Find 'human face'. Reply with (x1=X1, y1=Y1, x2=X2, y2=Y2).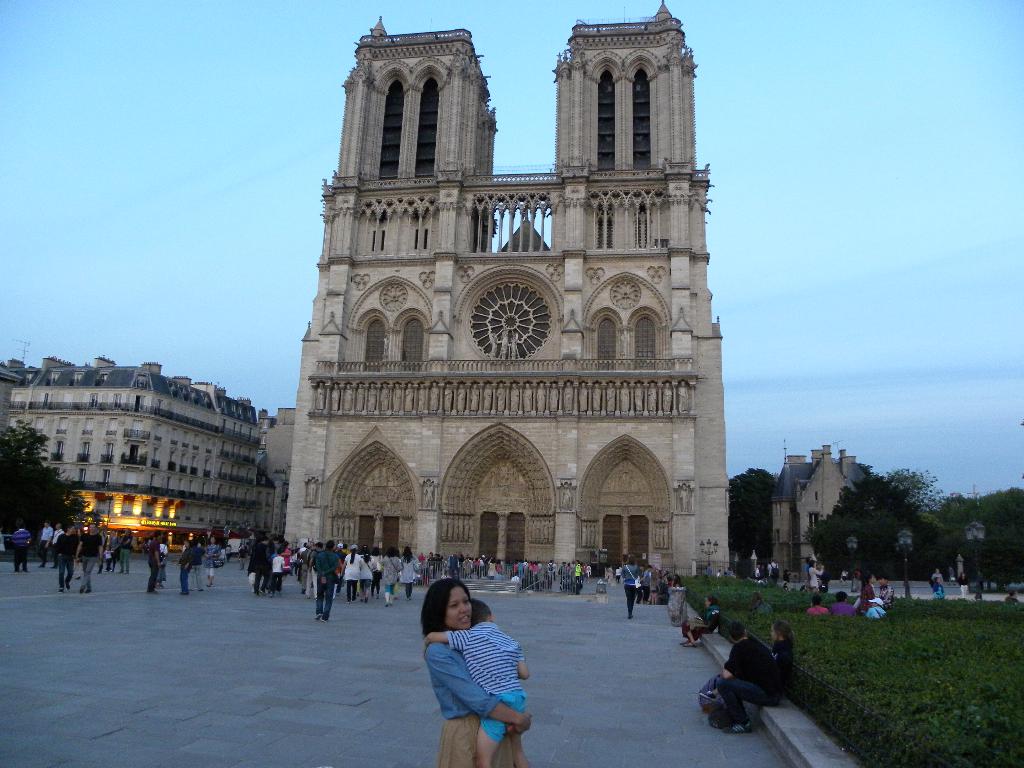
(x1=450, y1=588, x2=474, y2=628).
